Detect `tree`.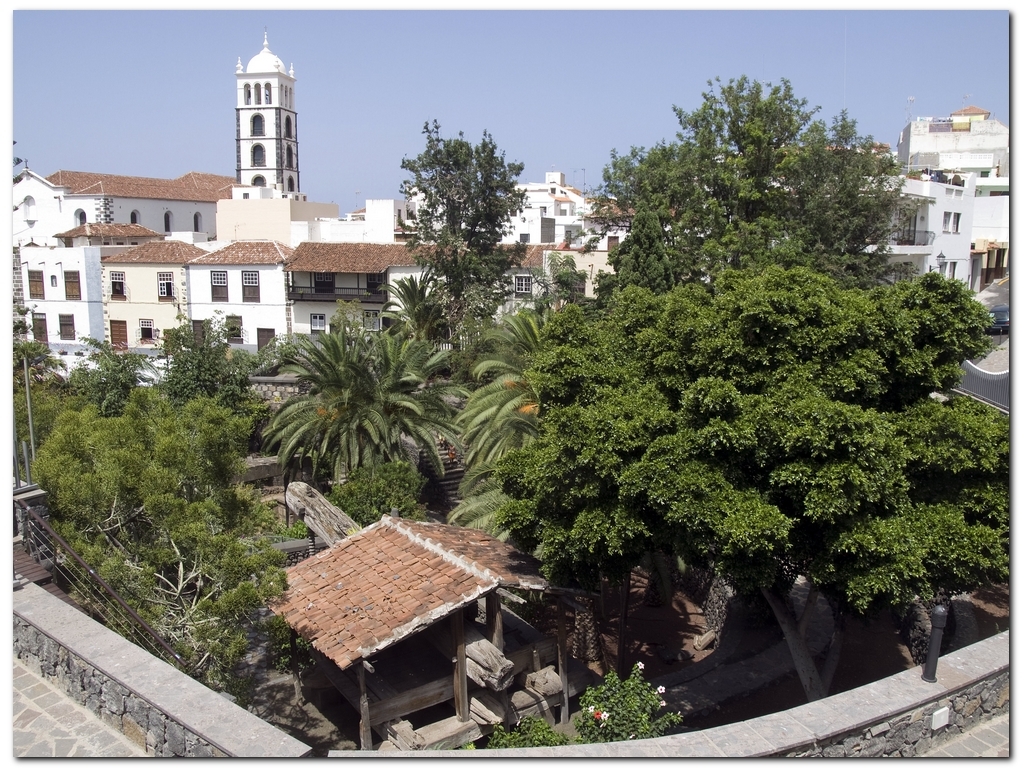
Detected at 450/455/605/661.
